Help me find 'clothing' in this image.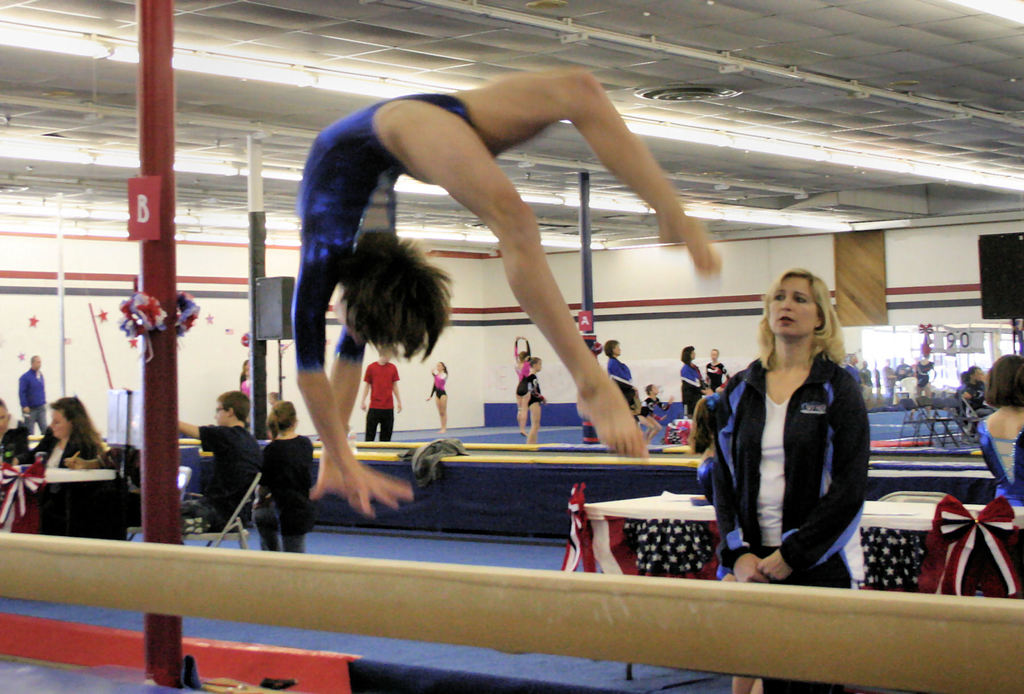
Found it: <region>240, 376, 250, 399</region>.
